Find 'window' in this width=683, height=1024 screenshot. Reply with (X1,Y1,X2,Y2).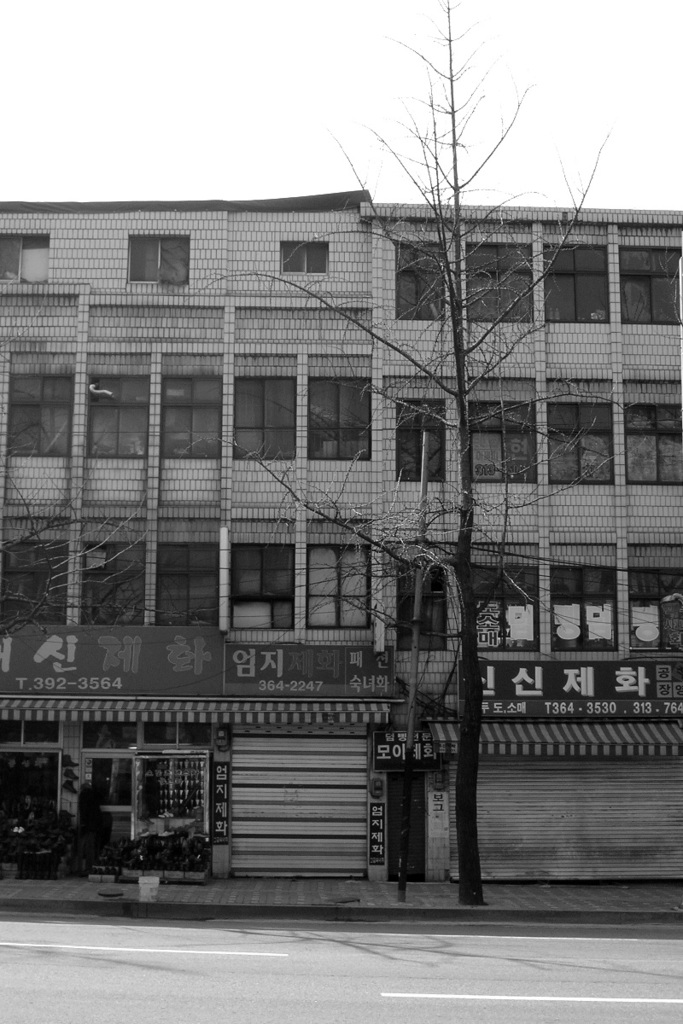
(136,233,198,280).
